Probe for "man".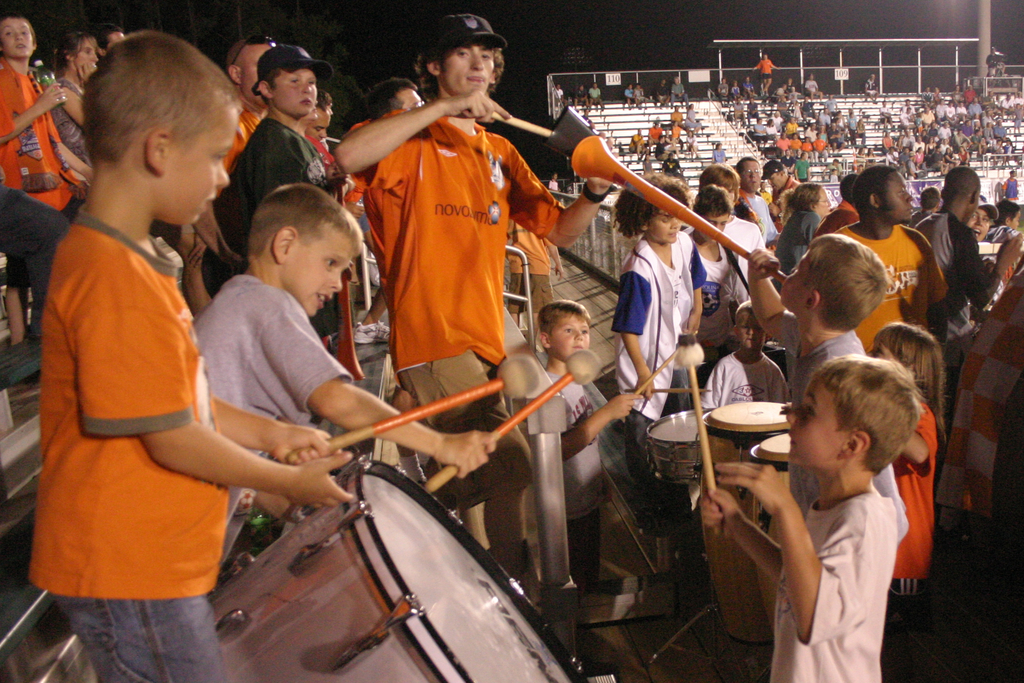
Probe result: box(954, 198, 999, 239).
